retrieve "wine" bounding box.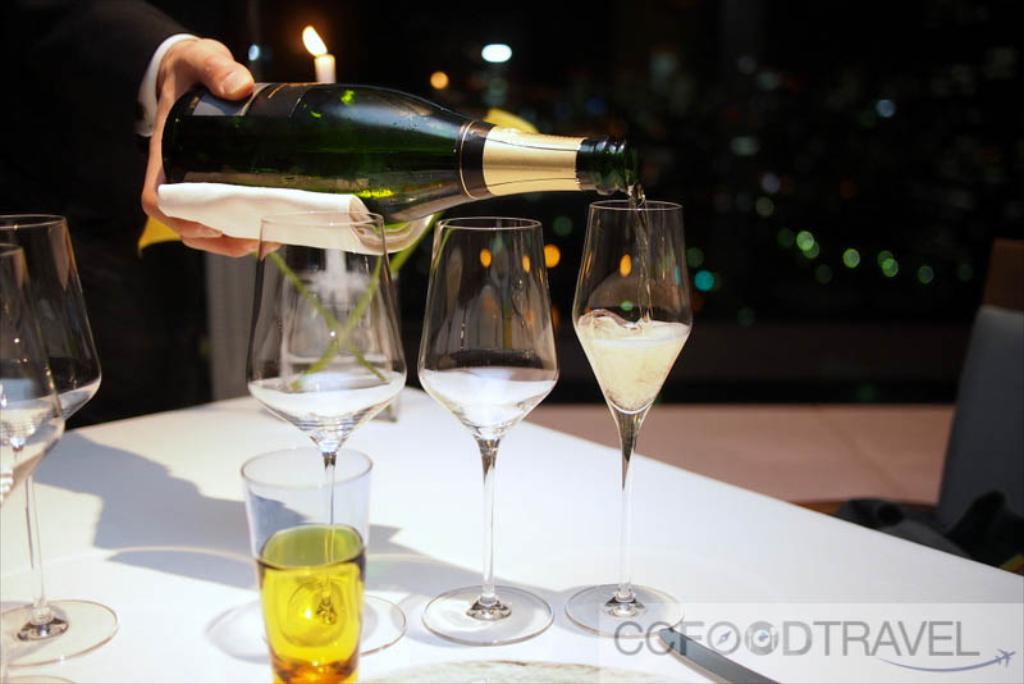
Bounding box: bbox=[420, 364, 557, 444].
